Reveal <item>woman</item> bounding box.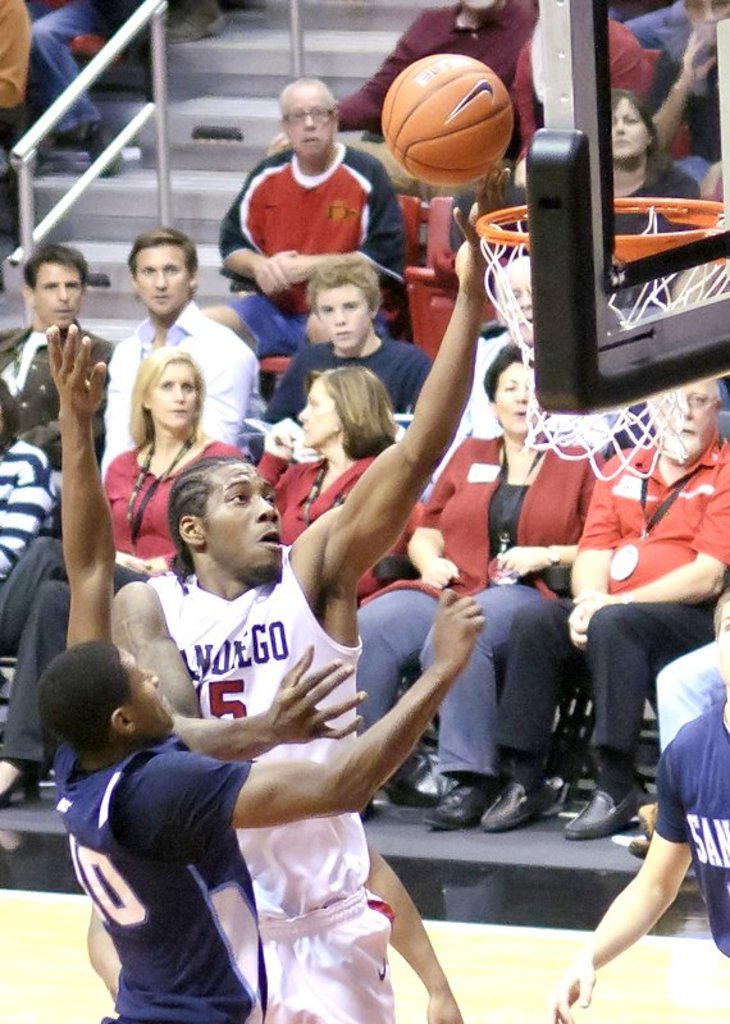
Revealed: select_region(606, 95, 710, 324).
